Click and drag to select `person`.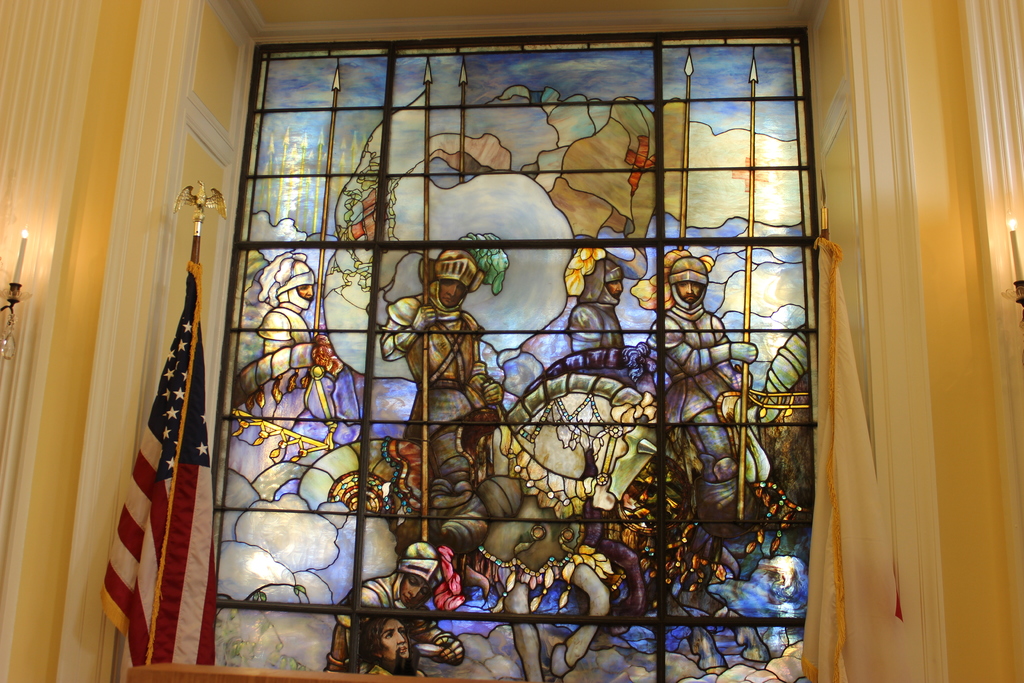
Selection: 259:290:332:352.
